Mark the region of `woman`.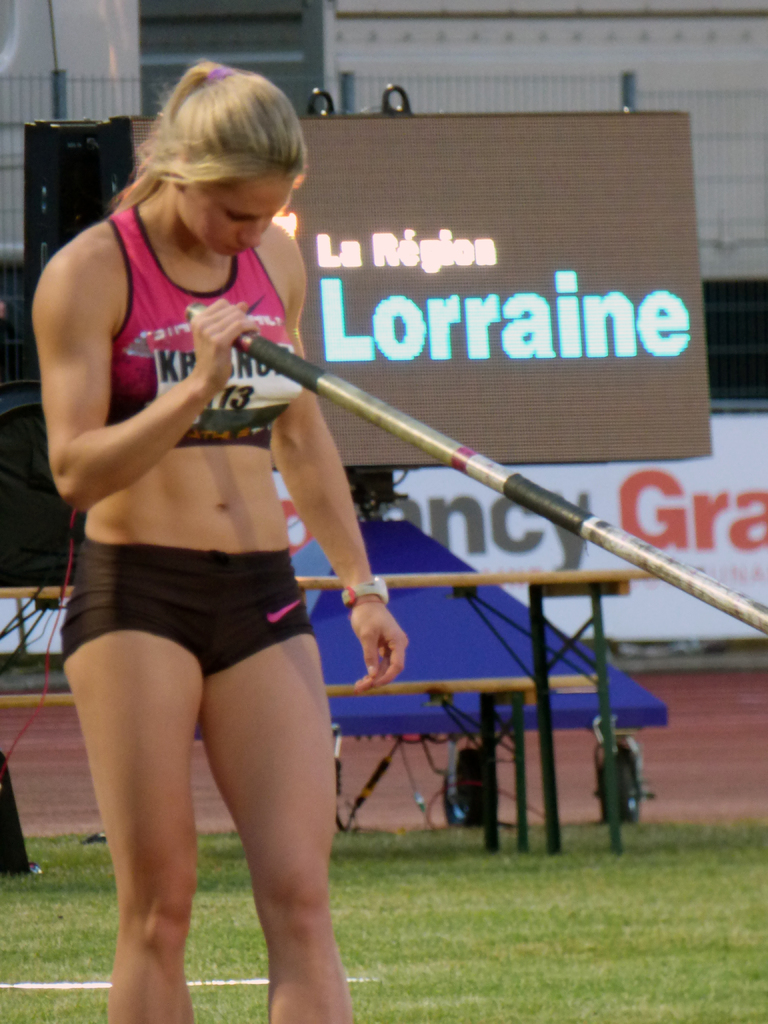
Region: {"left": 23, "top": 80, "right": 433, "bottom": 996}.
